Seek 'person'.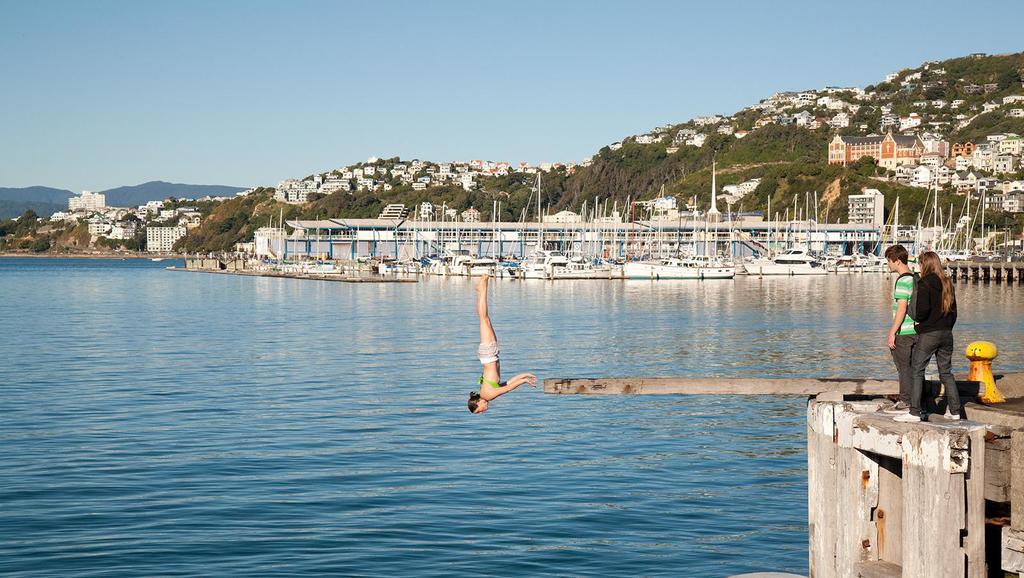
464,262,533,414.
